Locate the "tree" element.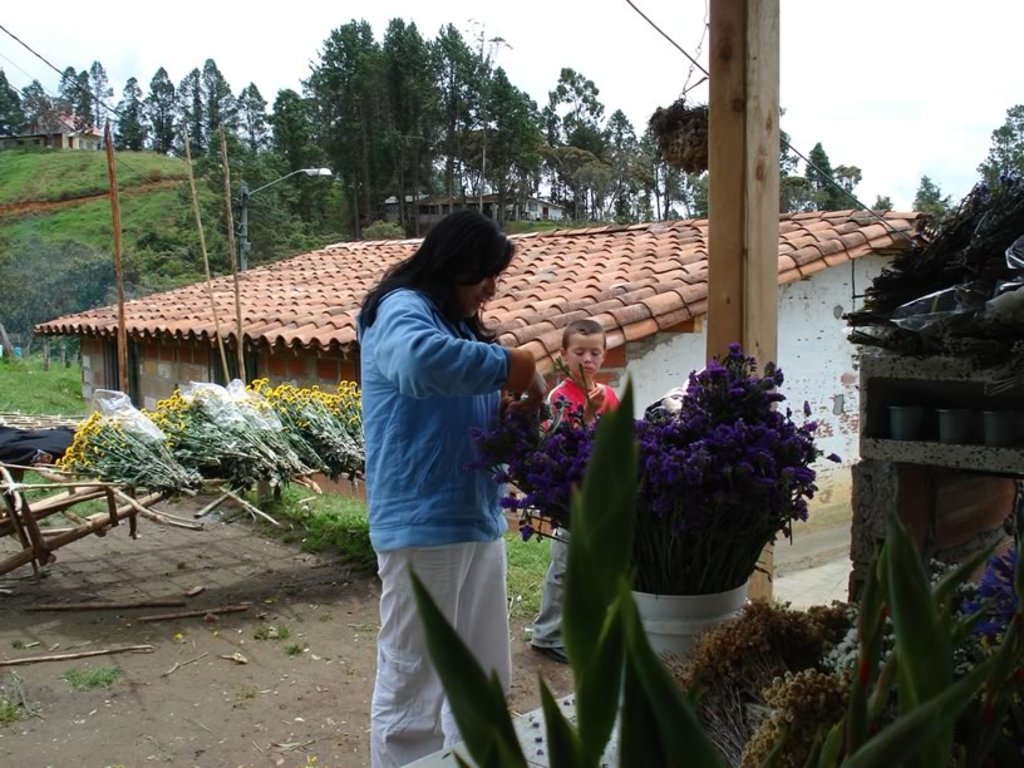
Element bbox: (left=868, top=198, right=896, bottom=208).
